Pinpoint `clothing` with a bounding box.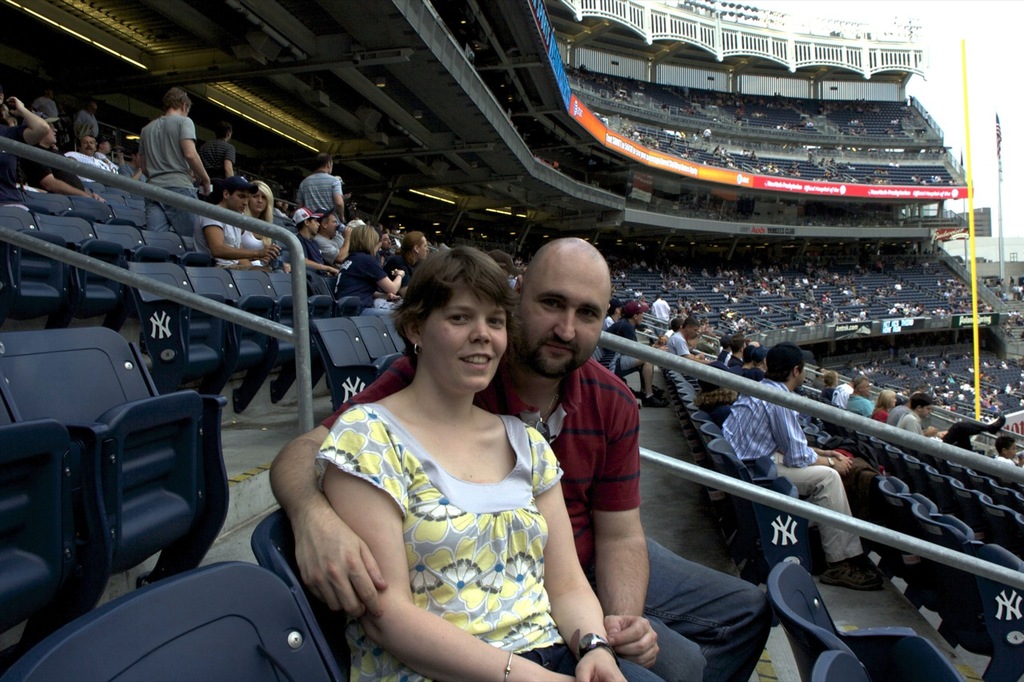
bbox=[846, 387, 869, 415].
